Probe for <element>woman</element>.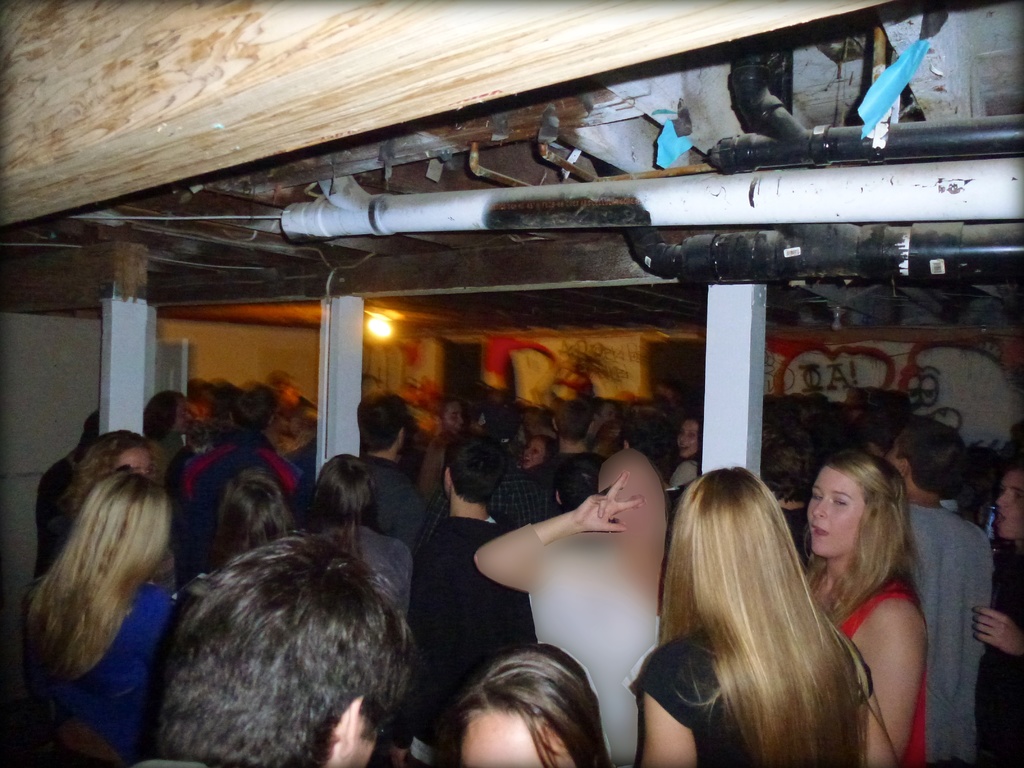
Probe result: {"left": 2, "top": 467, "right": 191, "bottom": 767}.
